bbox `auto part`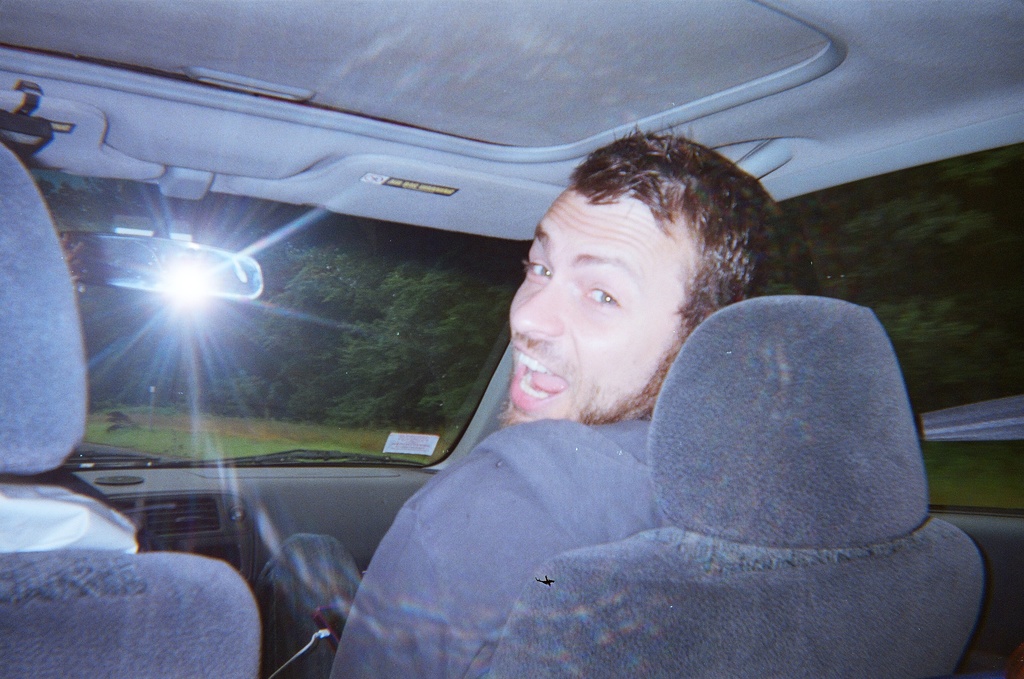
x1=108, y1=491, x2=261, y2=589
